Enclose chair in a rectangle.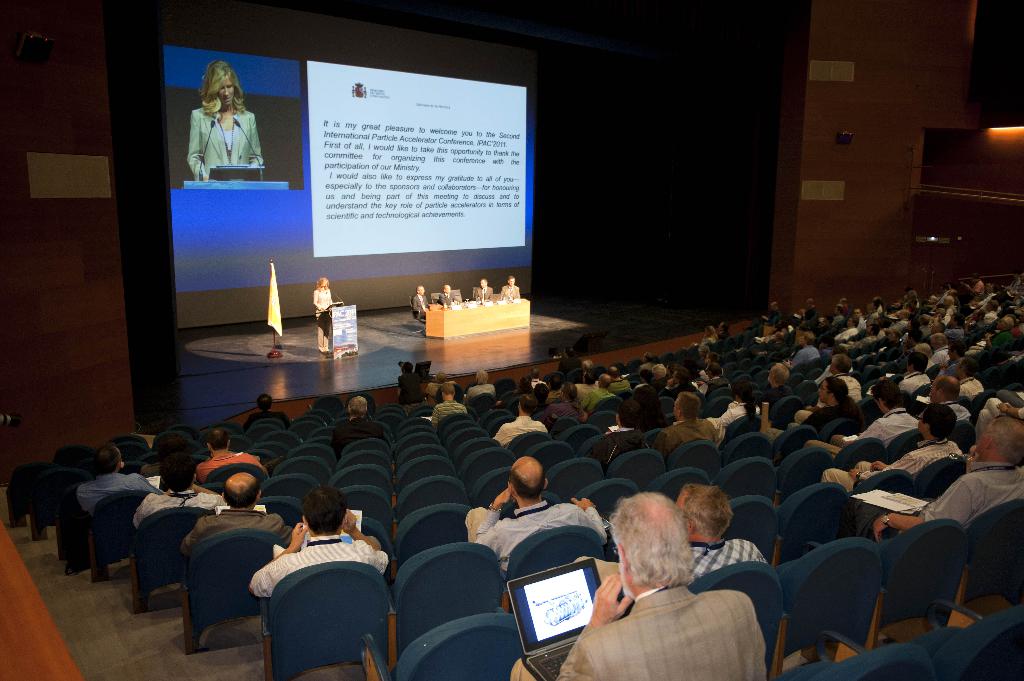
886:348:902:365.
